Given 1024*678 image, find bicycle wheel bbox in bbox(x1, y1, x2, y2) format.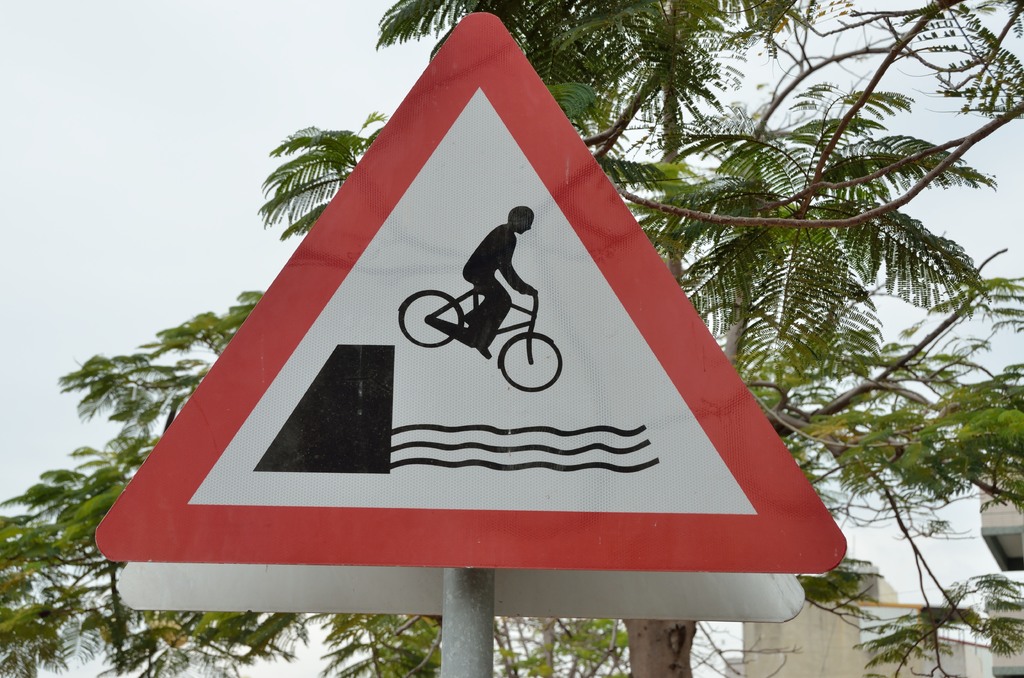
bbox(500, 335, 563, 392).
